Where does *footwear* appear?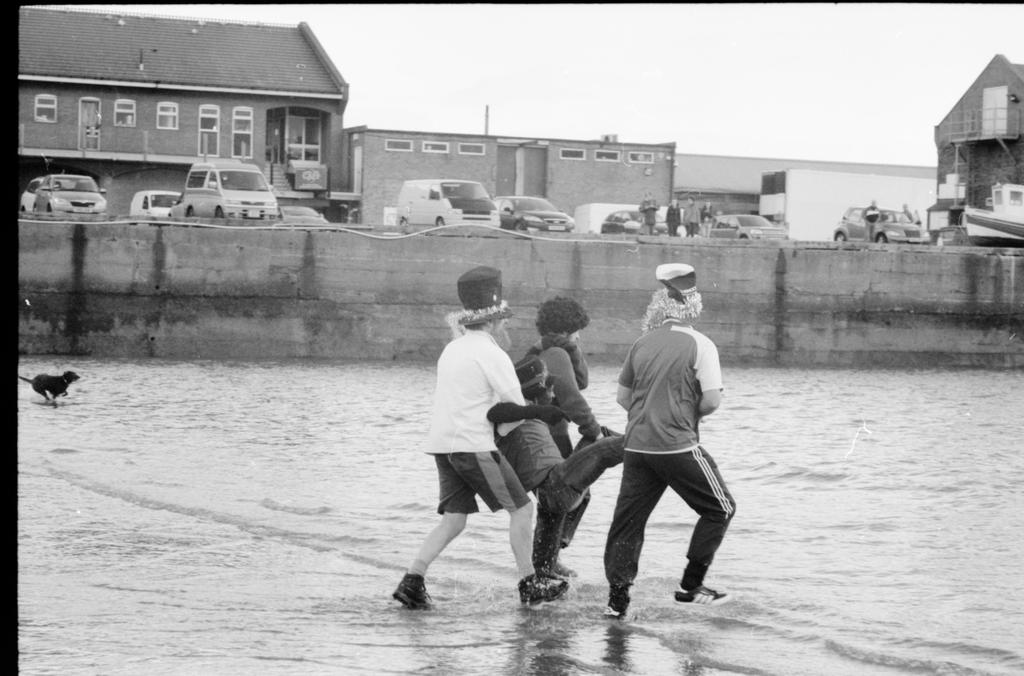
Appears at Rect(670, 582, 728, 602).
